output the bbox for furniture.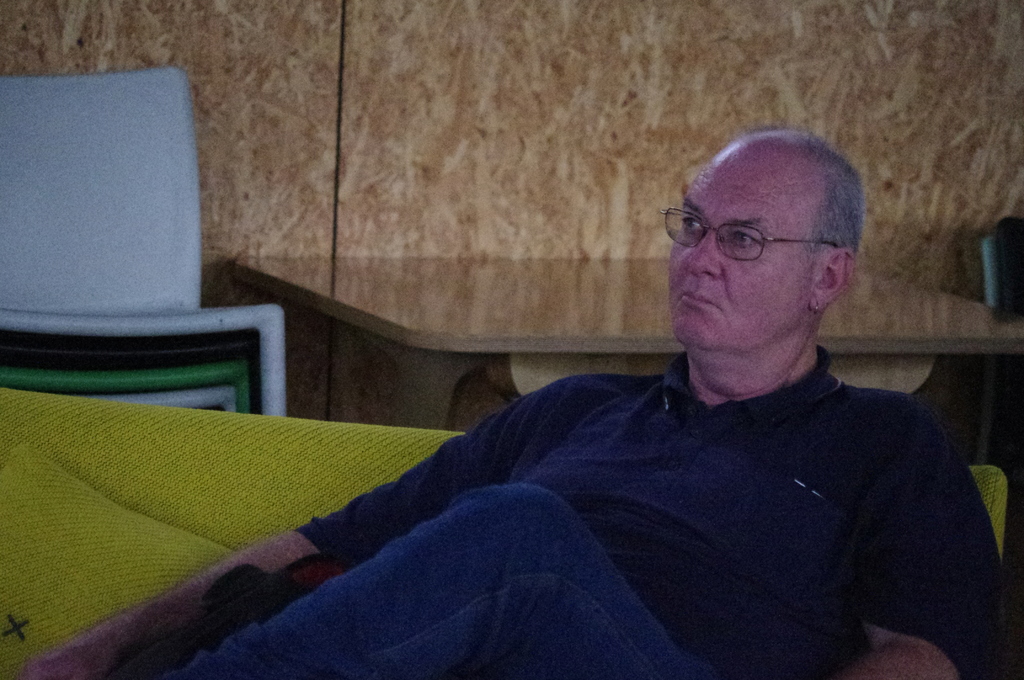
1,364,248,413.
